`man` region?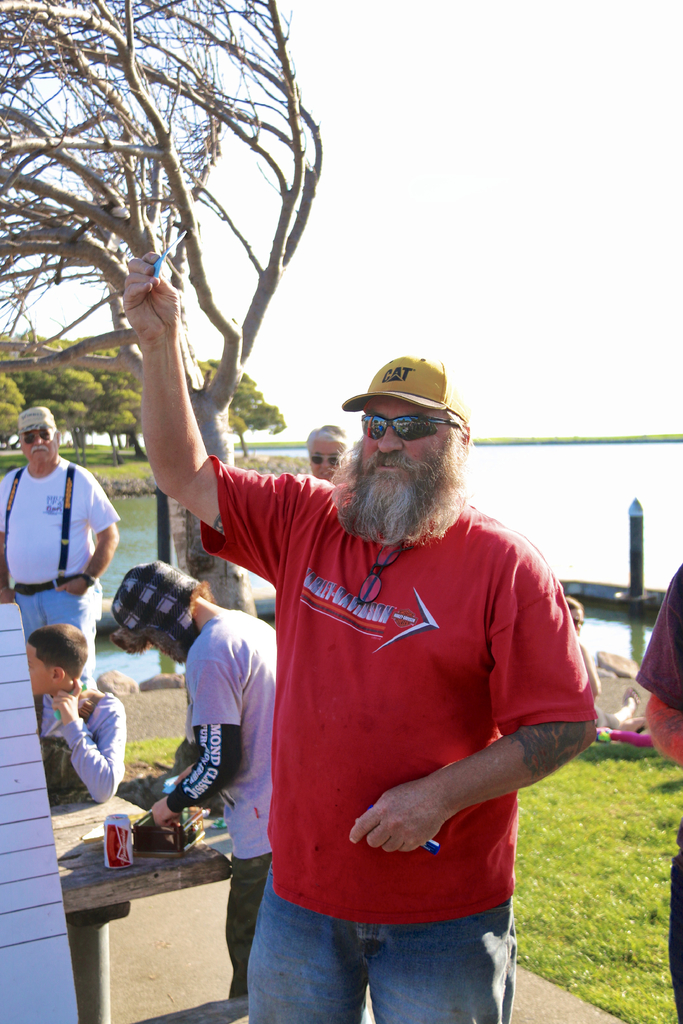
(left=204, top=347, right=579, bottom=1015)
